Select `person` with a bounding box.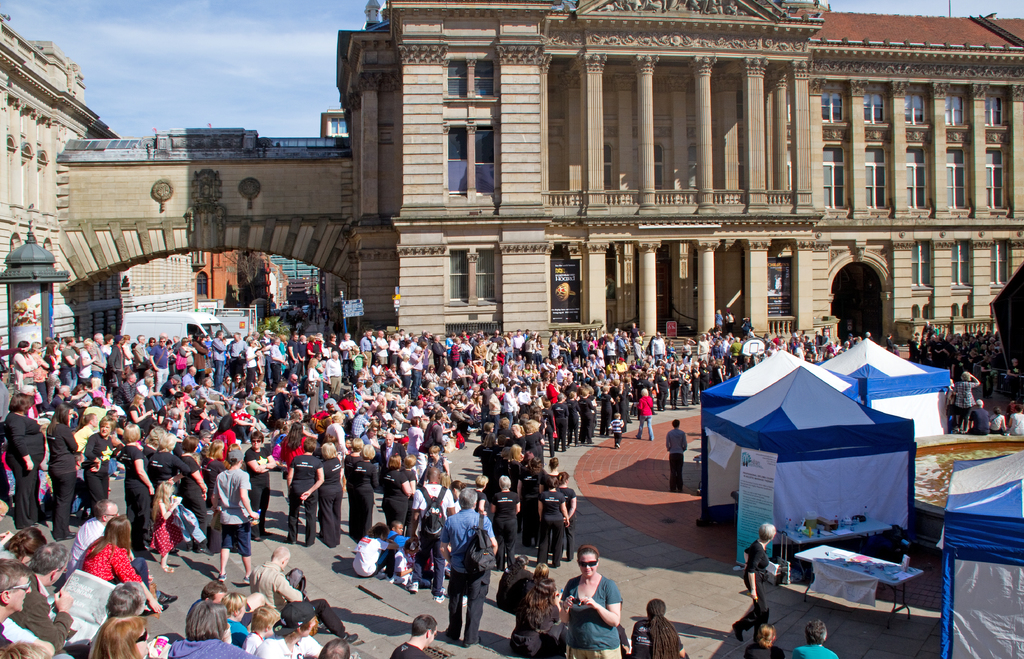
x1=437 y1=485 x2=497 y2=655.
